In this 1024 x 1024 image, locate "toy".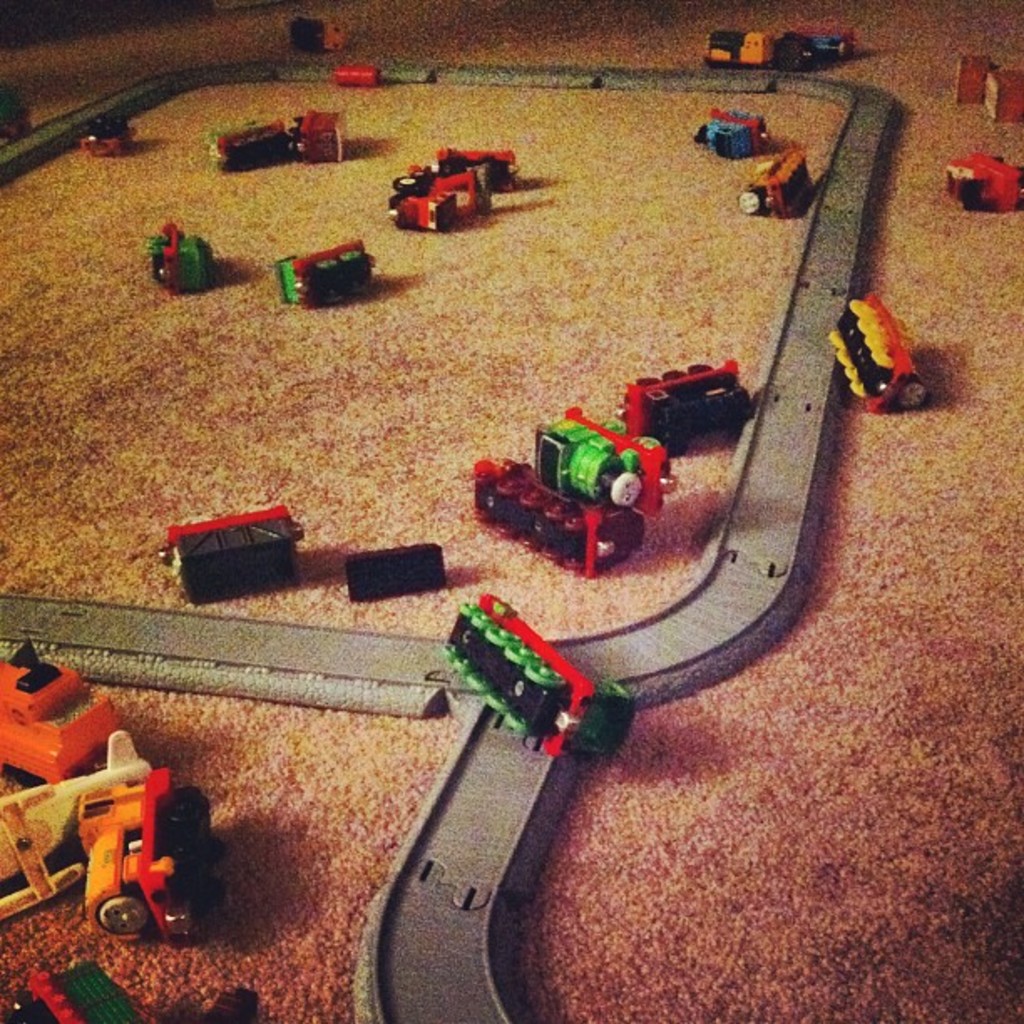
Bounding box: (left=950, top=55, right=996, bottom=112).
